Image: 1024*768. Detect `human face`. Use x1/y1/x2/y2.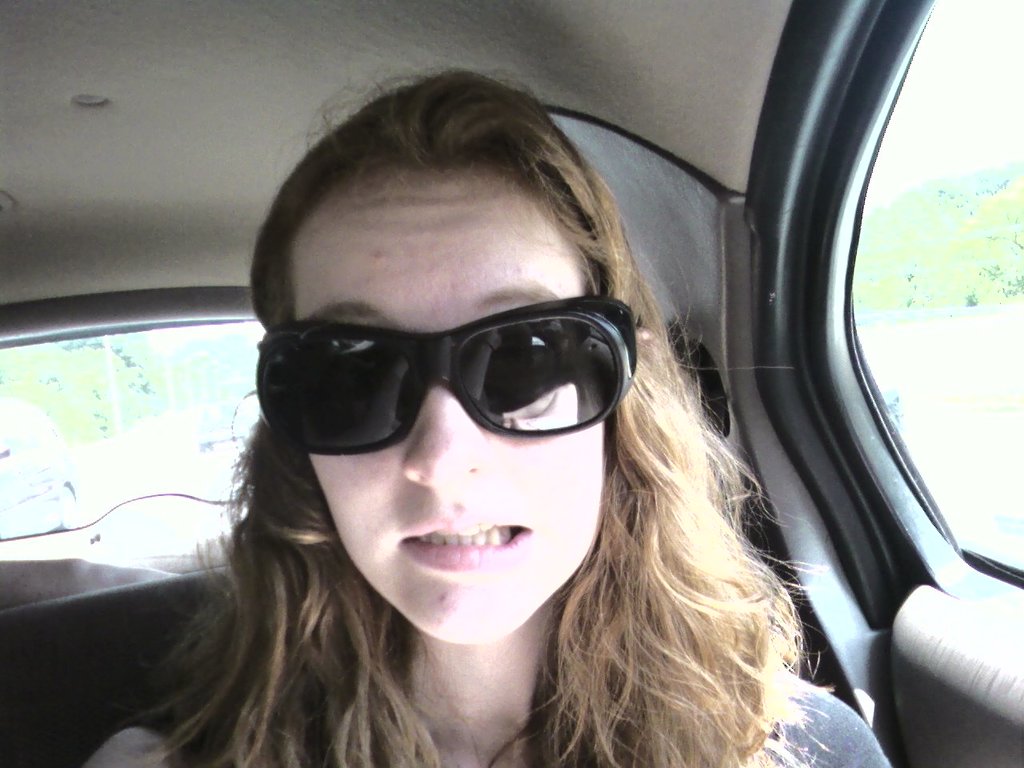
294/159/602/634.
